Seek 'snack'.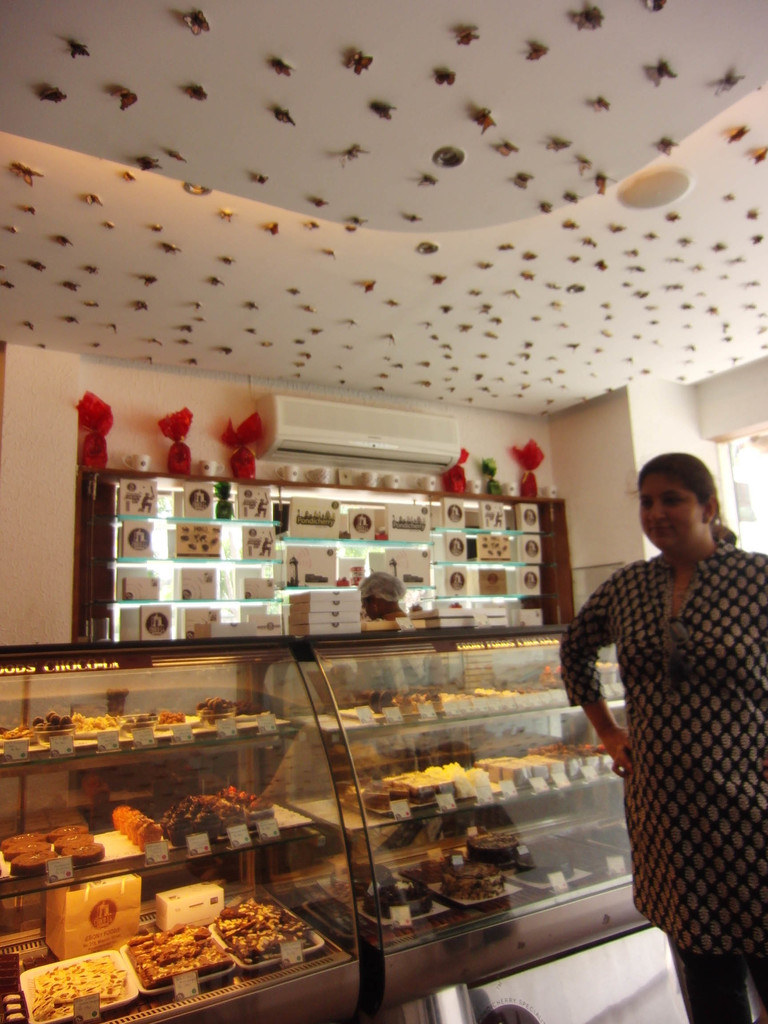
BBox(118, 712, 158, 732).
